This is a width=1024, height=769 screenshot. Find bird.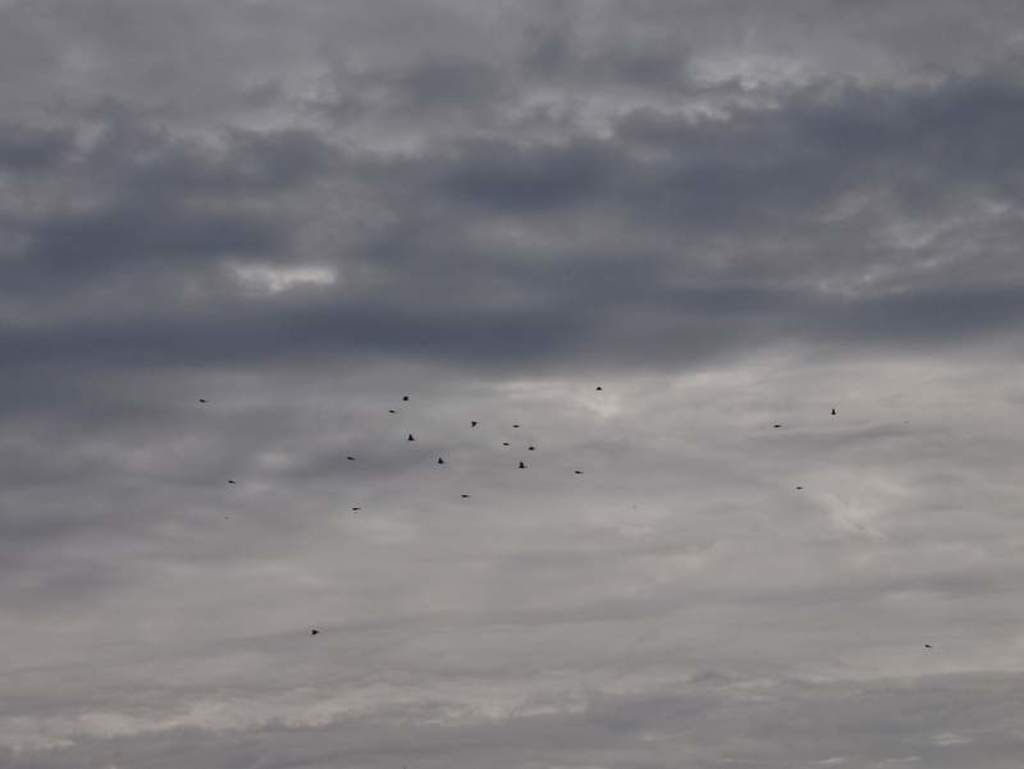
Bounding box: <box>525,449,536,453</box>.
